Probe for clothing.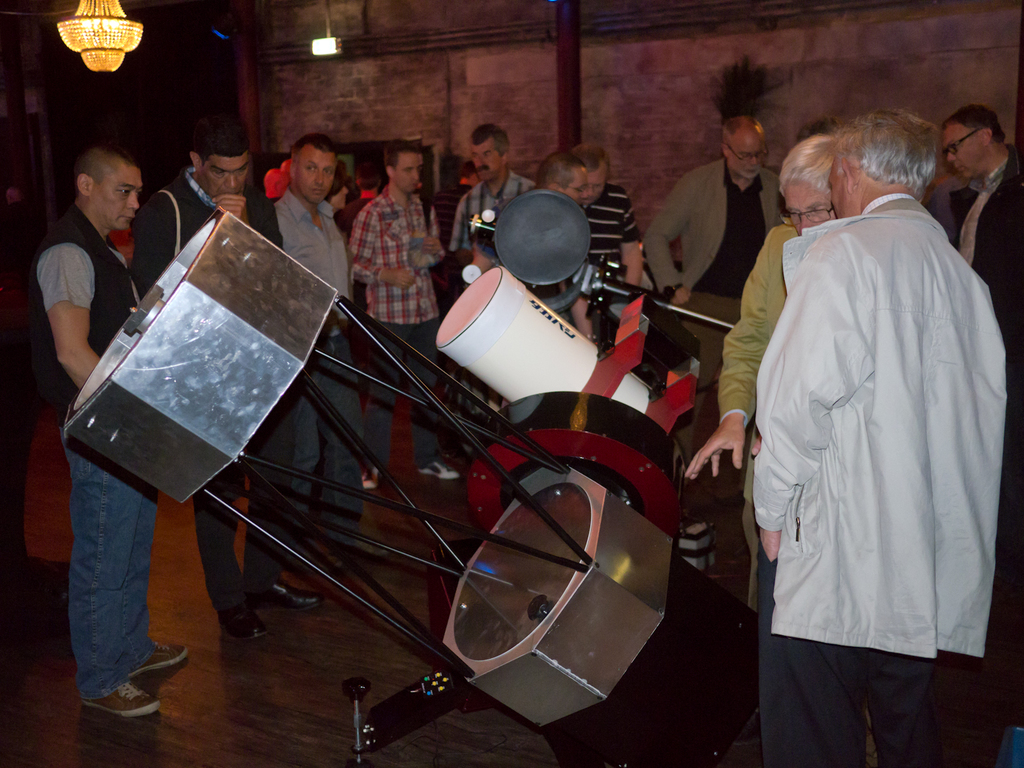
Probe result: [579,179,643,280].
